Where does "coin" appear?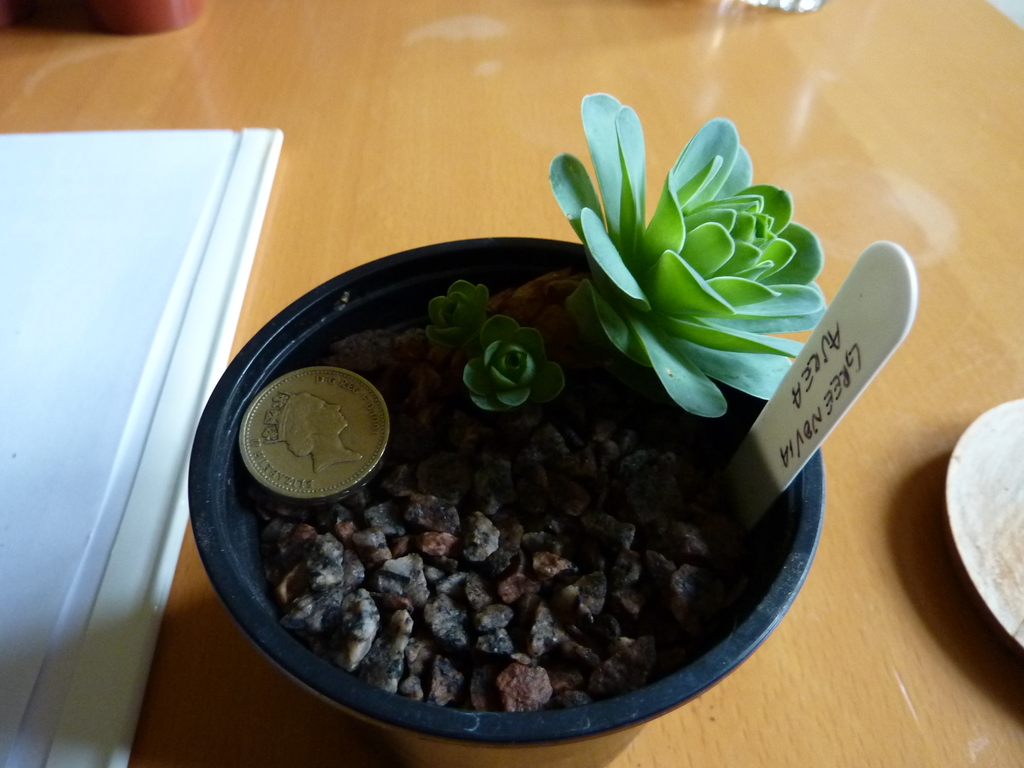
Appears at (x1=240, y1=365, x2=394, y2=508).
